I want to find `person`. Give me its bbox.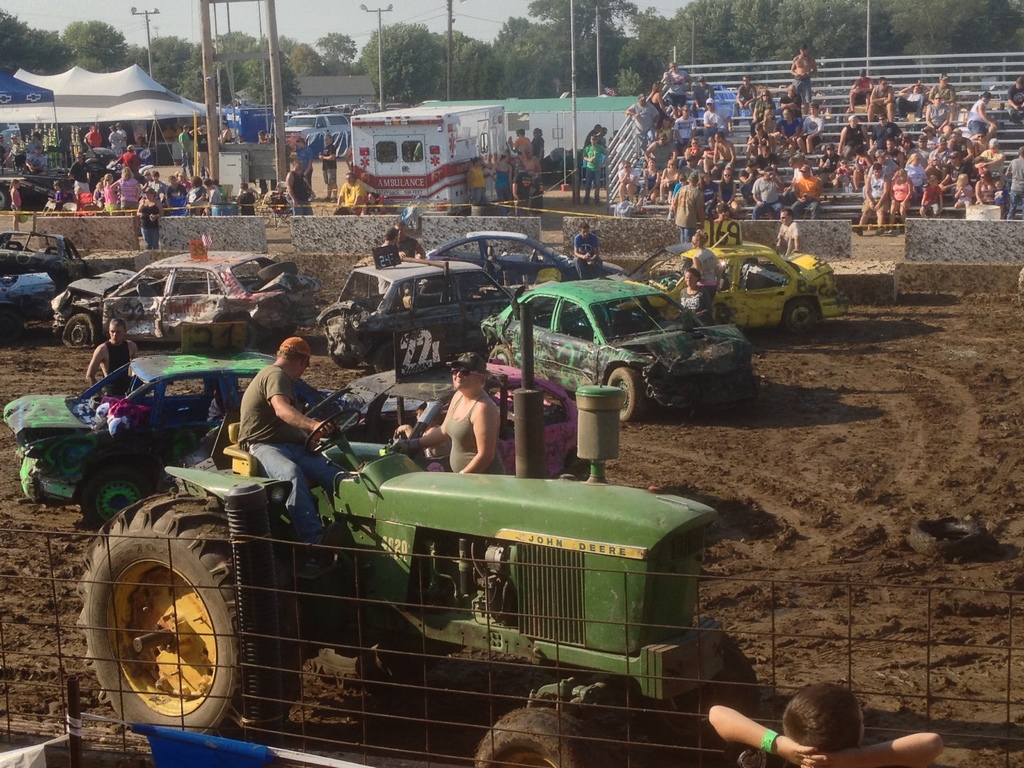
l=573, t=221, r=604, b=282.
